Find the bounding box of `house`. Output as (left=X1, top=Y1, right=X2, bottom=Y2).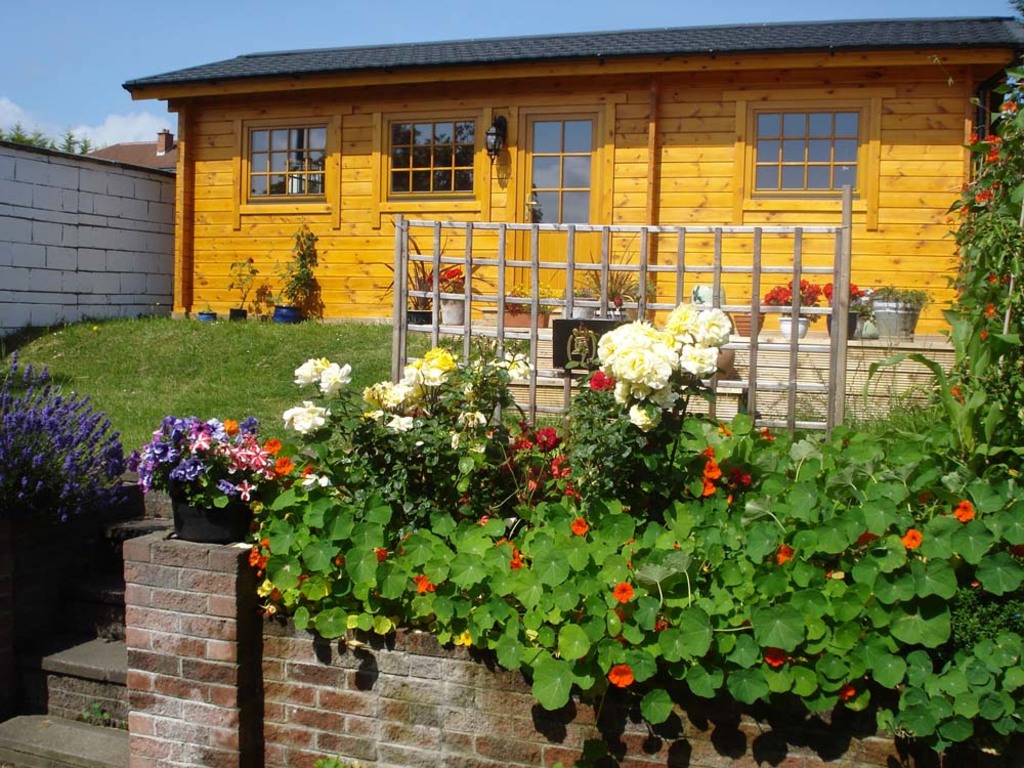
(left=153, top=19, right=904, bottom=394).
